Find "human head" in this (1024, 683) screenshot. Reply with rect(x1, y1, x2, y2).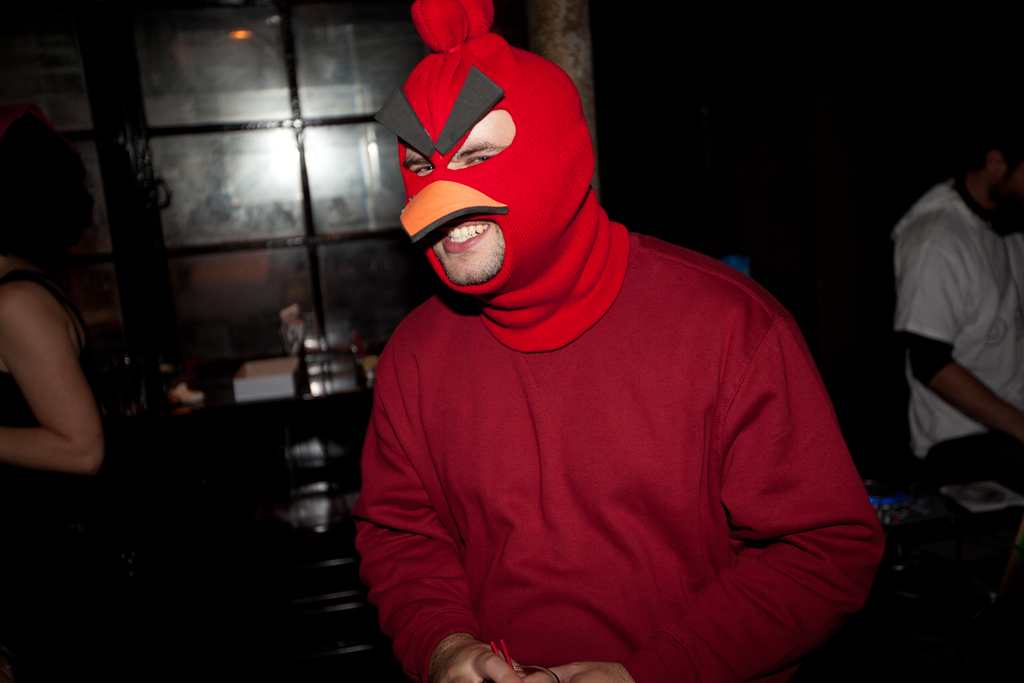
rect(964, 131, 1023, 213).
